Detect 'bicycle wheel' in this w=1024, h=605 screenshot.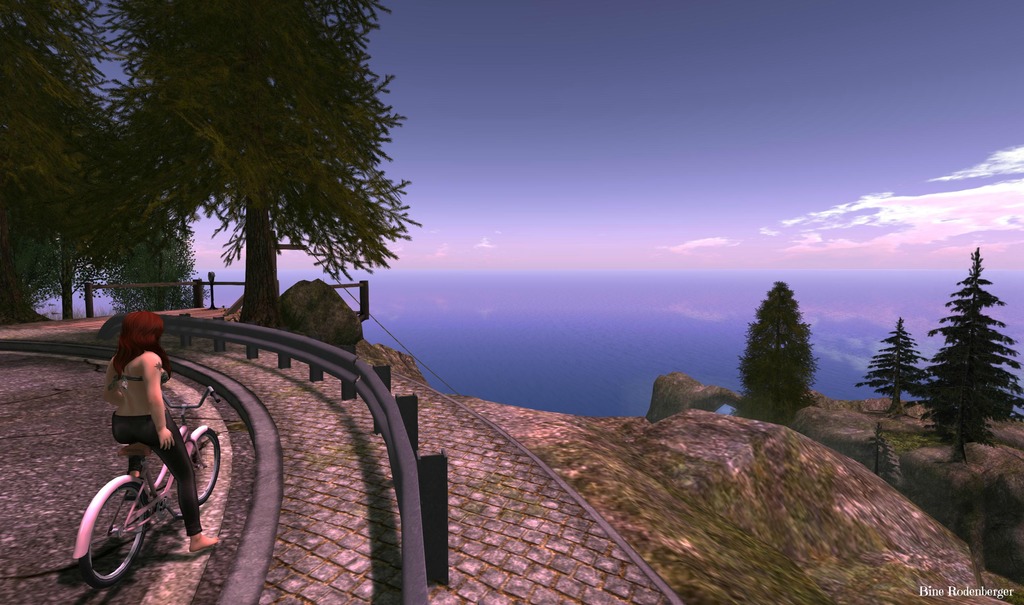
Detection: [x1=188, y1=426, x2=221, y2=507].
